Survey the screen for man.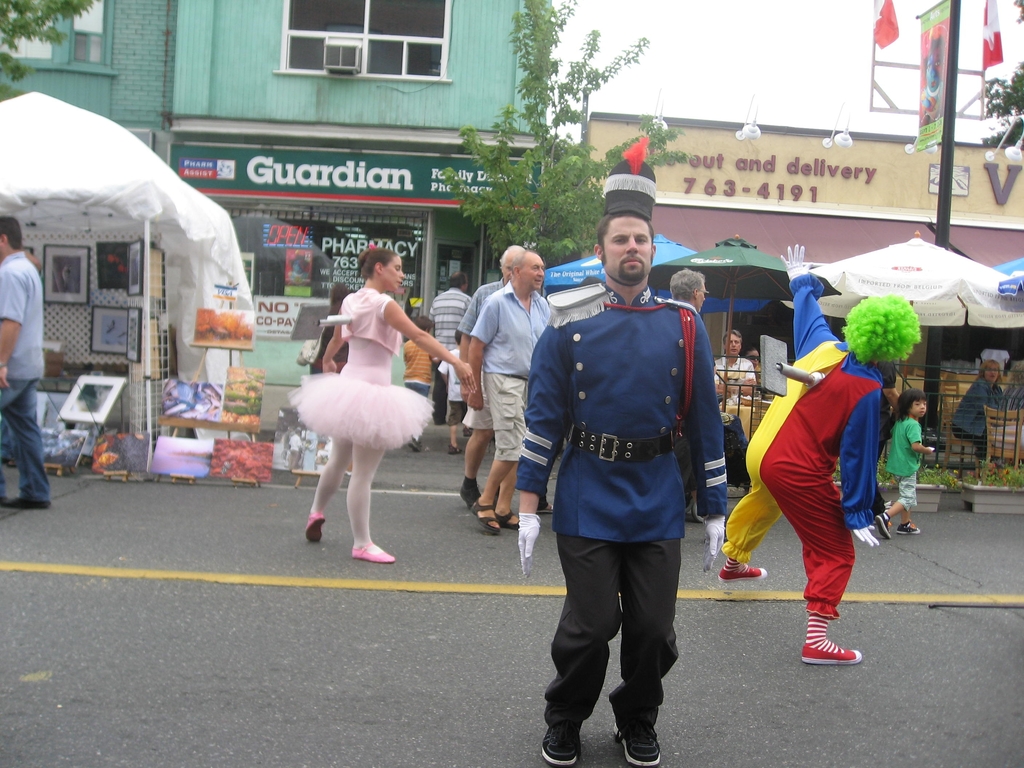
Survey found: locate(0, 216, 57, 514).
